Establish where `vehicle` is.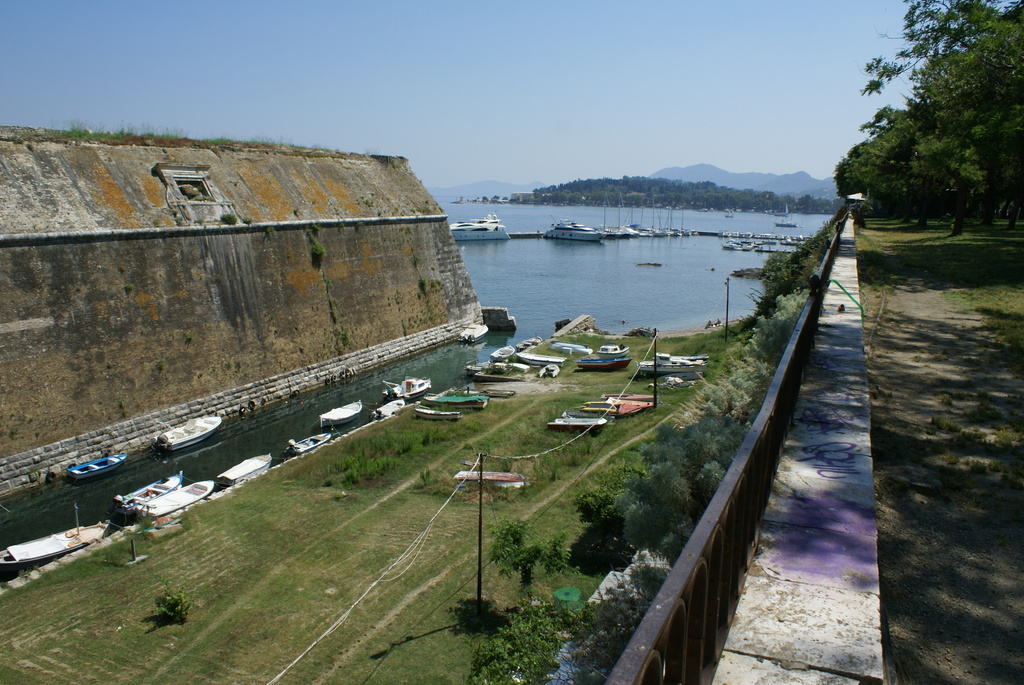
Established at 373/397/406/417.
